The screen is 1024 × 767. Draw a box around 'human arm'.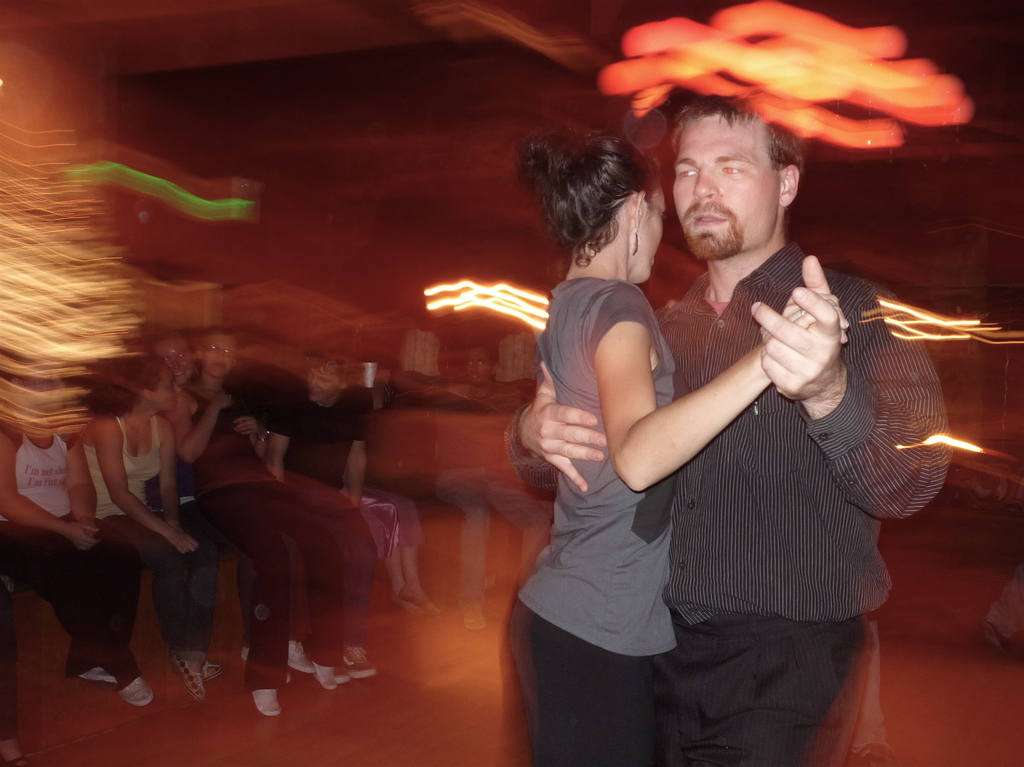
[left=0, top=429, right=103, bottom=551].
